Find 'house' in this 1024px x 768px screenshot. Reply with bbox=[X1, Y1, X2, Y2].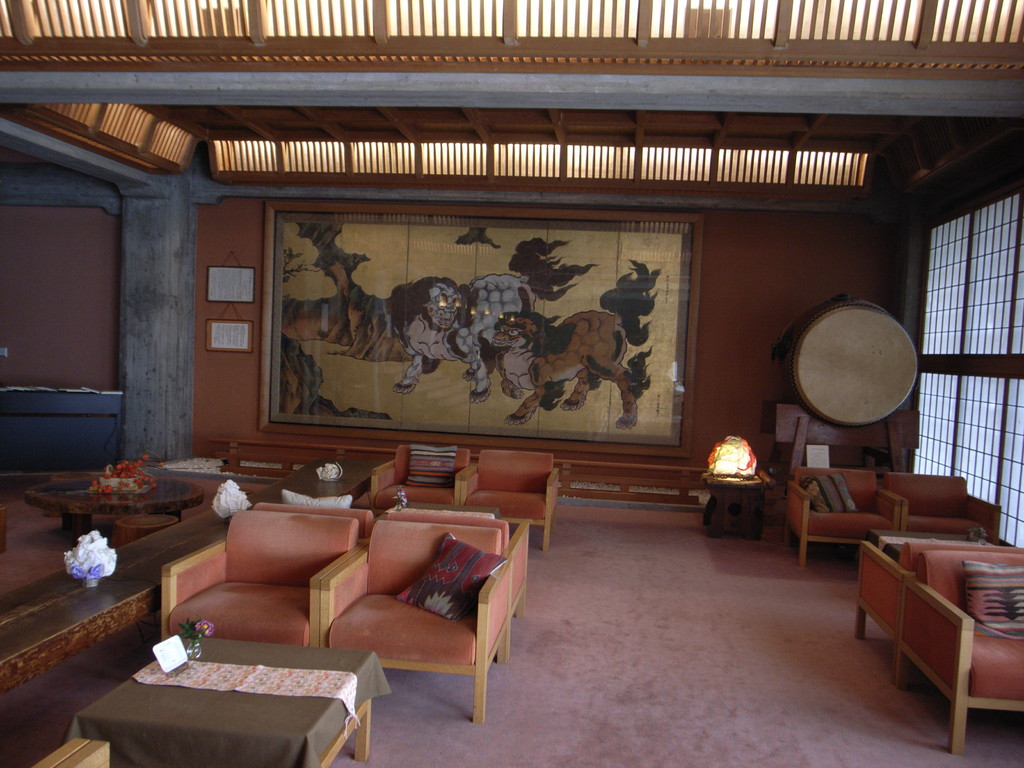
bbox=[1, 0, 1023, 767].
